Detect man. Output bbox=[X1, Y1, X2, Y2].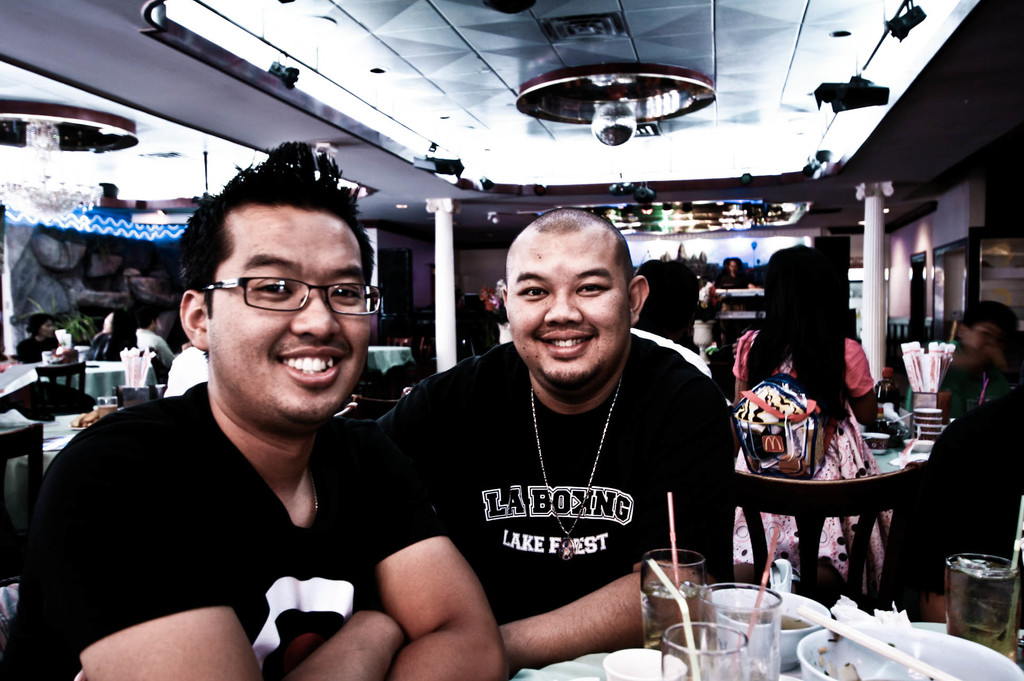
bbox=[133, 304, 173, 372].
